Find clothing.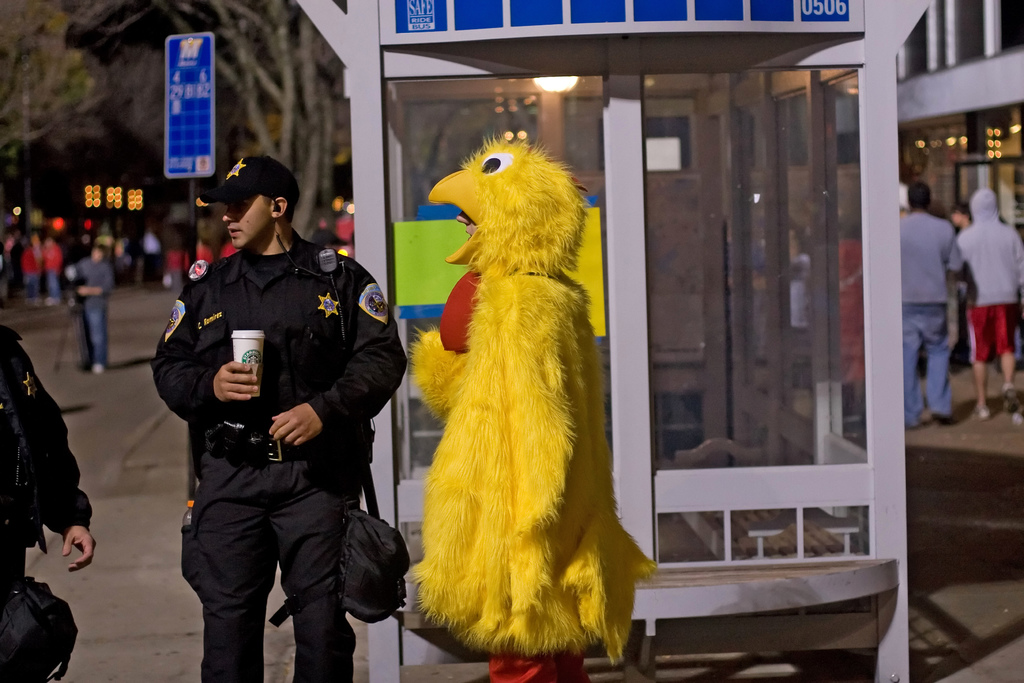
bbox=[73, 254, 119, 362].
